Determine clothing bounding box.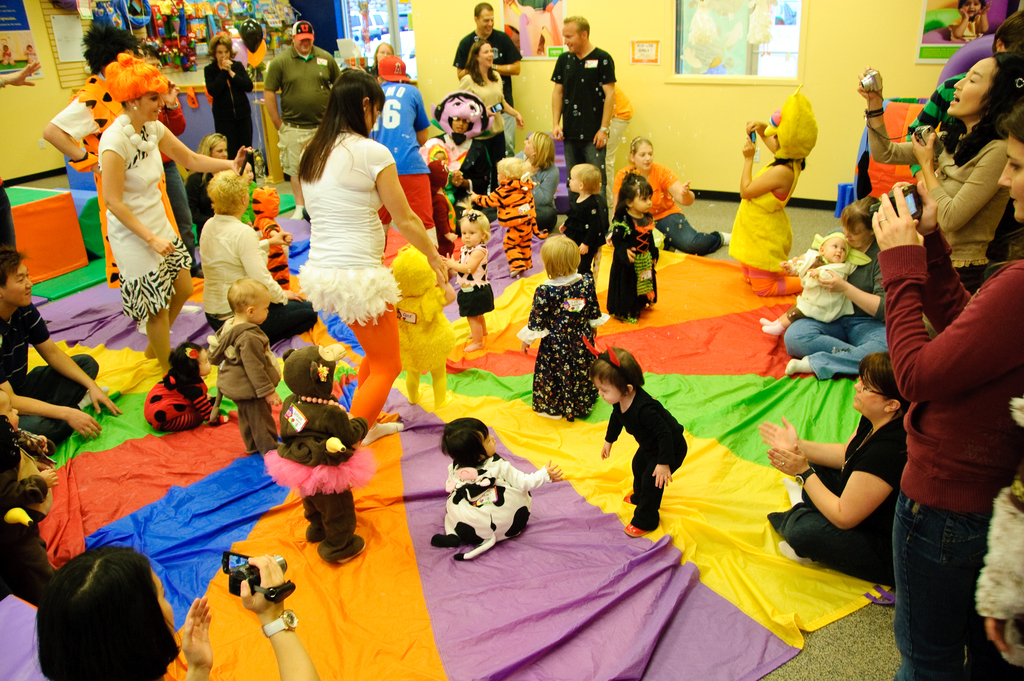
Determined: 205:325:294:463.
